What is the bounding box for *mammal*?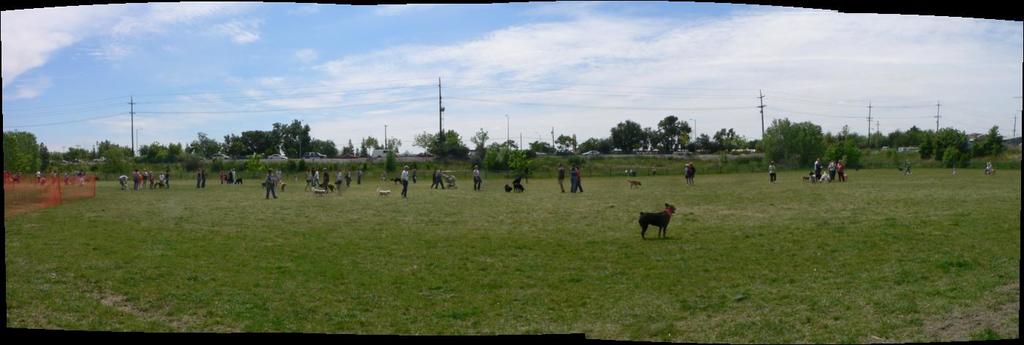
left=692, top=164, right=700, bottom=183.
